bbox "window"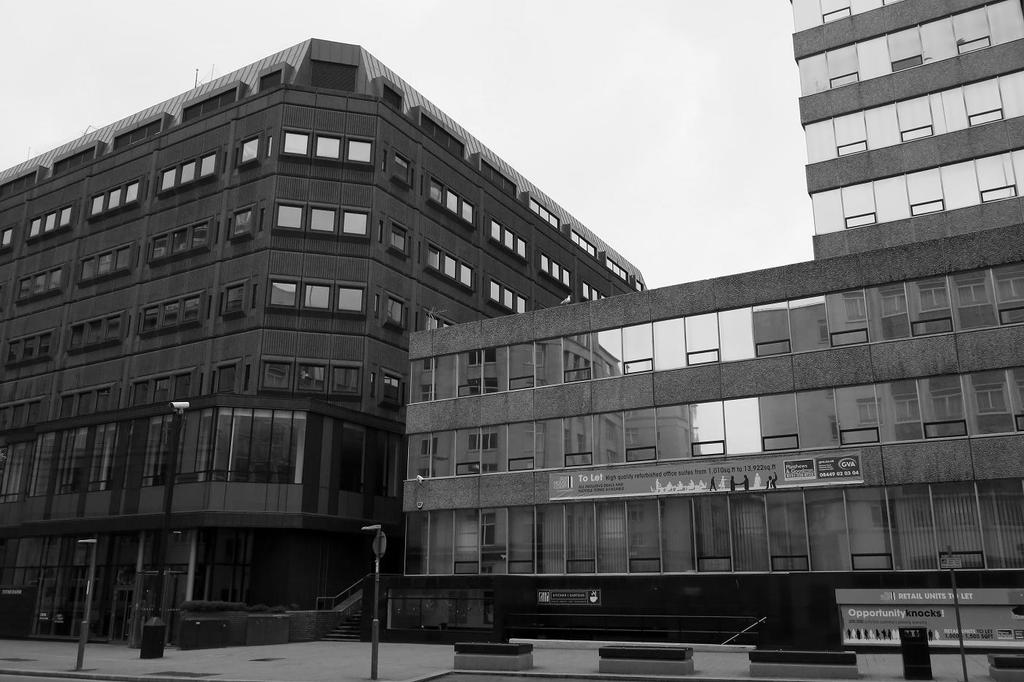
{"x1": 593, "y1": 286, "x2": 601, "y2": 300}
